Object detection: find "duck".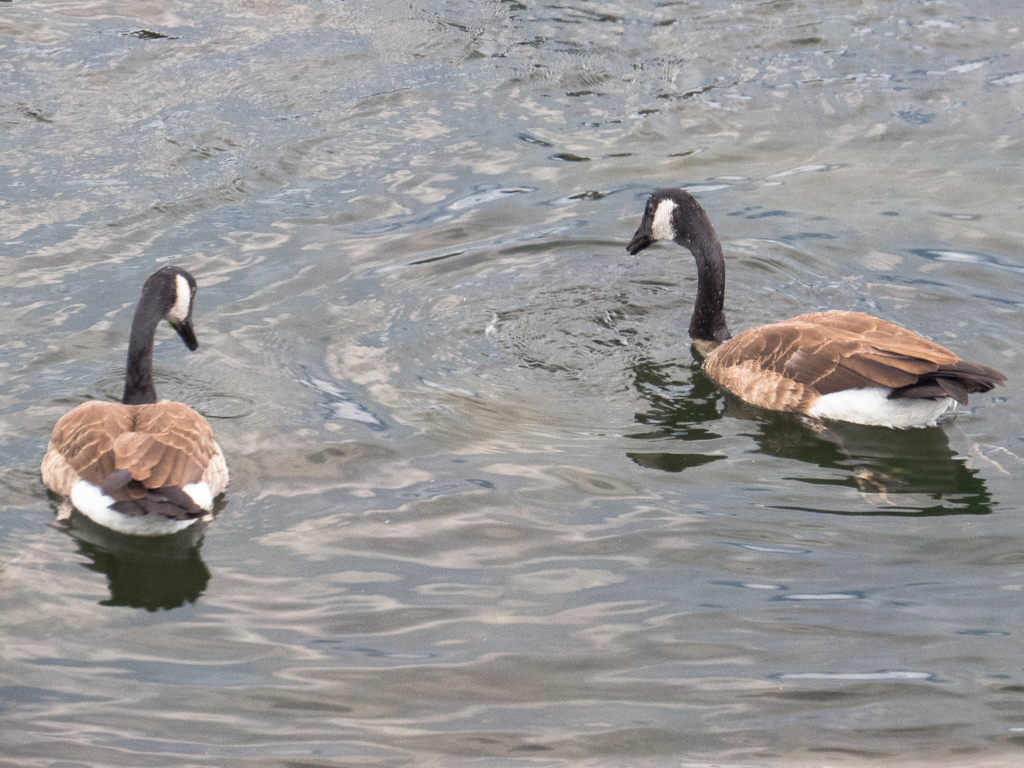
(left=618, top=185, right=1004, bottom=448).
